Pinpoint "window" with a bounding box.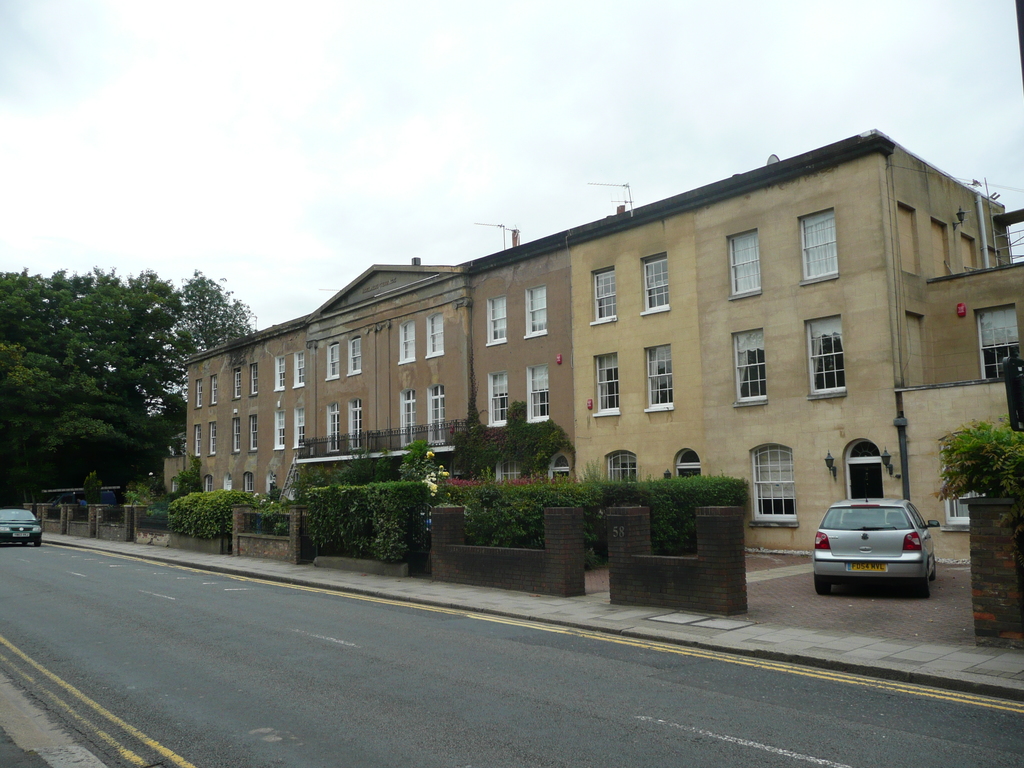
box(943, 444, 982, 522).
